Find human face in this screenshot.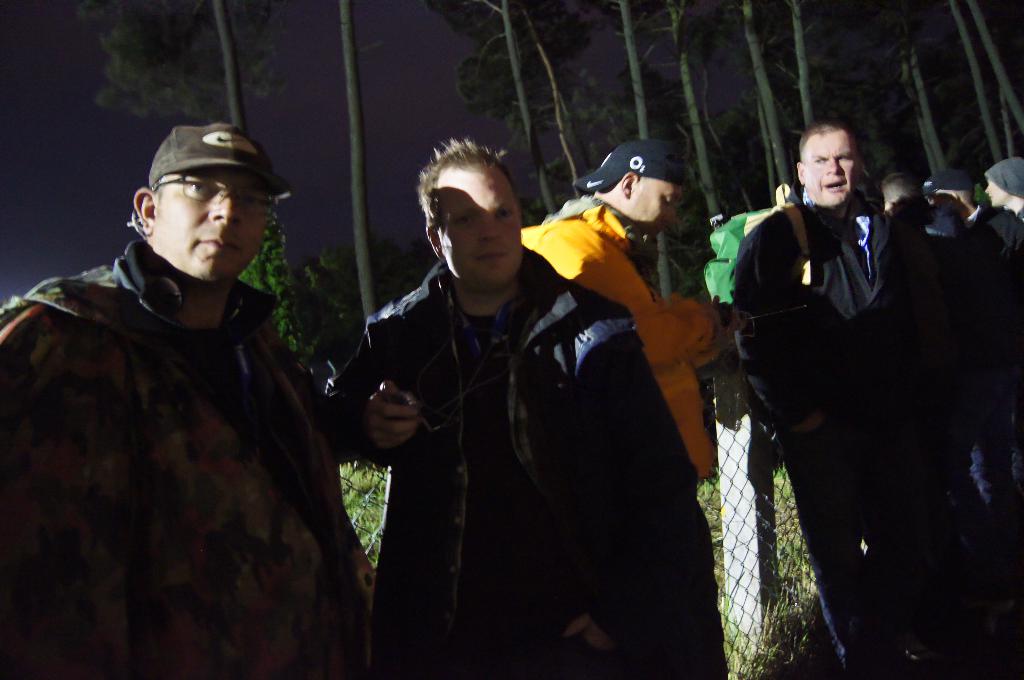
The bounding box for human face is <region>441, 158, 524, 281</region>.
